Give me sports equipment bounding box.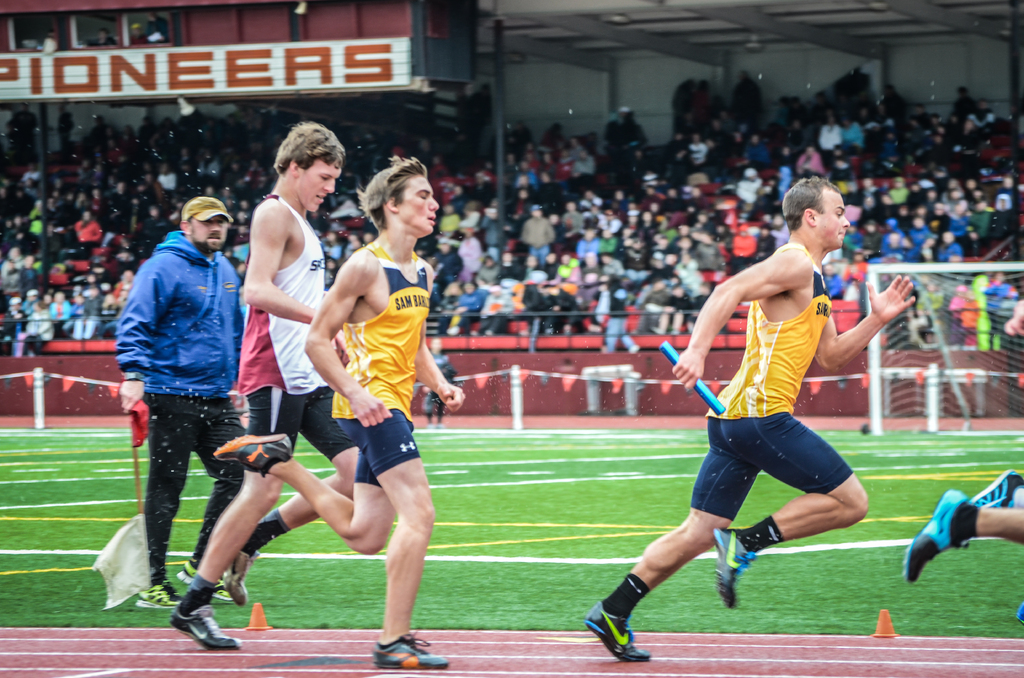
{"left": 580, "top": 600, "right": 650, "bottom": 661}.
